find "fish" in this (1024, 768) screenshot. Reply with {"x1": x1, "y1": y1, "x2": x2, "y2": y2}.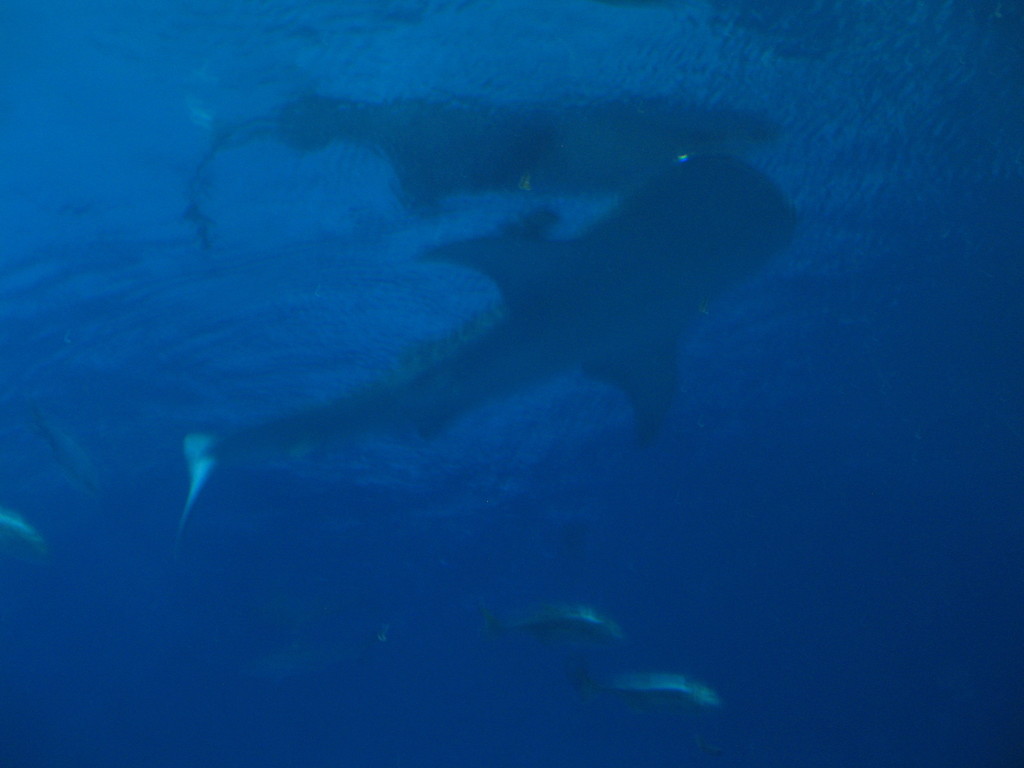
{"x1": 0, "y1": 500, "x2": 54, "y2": 575}.
